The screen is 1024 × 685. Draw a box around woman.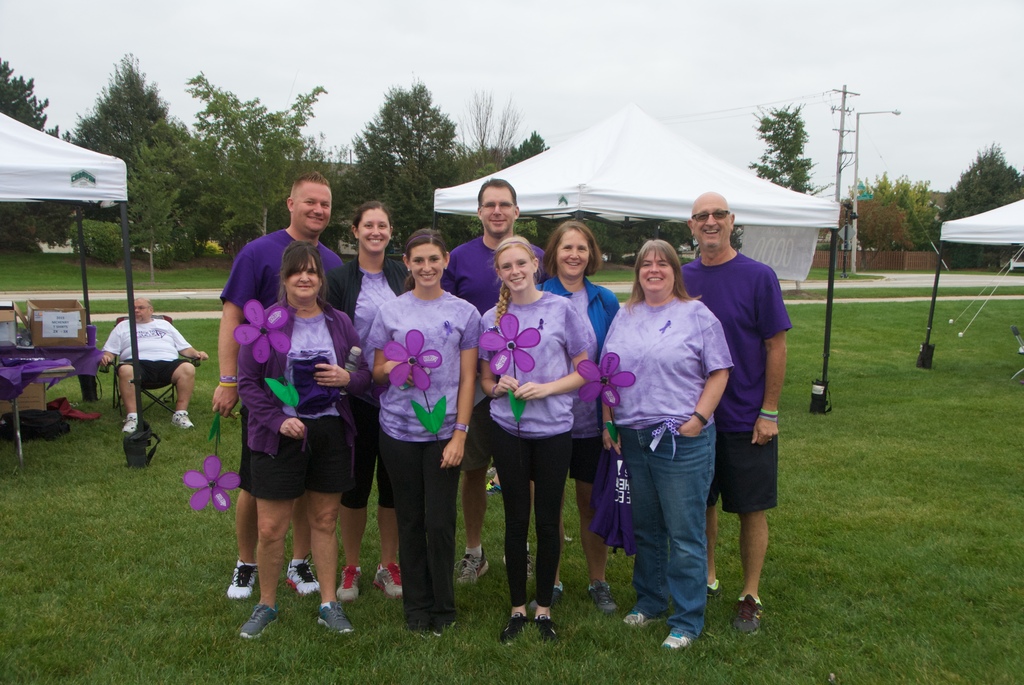
[325,201,413,602].
